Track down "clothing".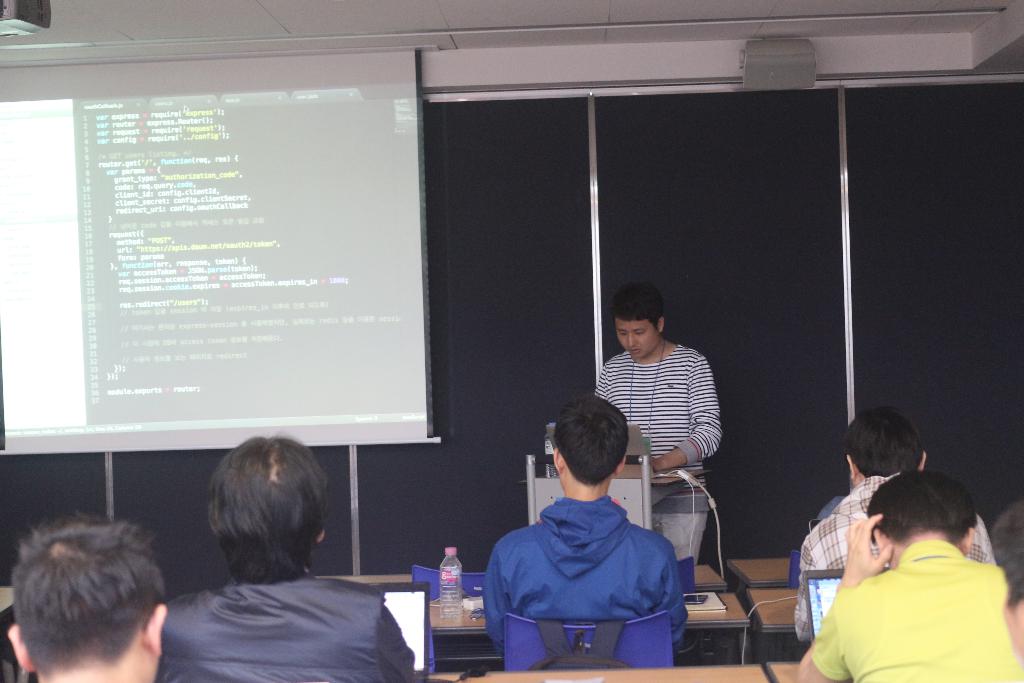
Tracked to detection(797, 537, 1021, 682).
